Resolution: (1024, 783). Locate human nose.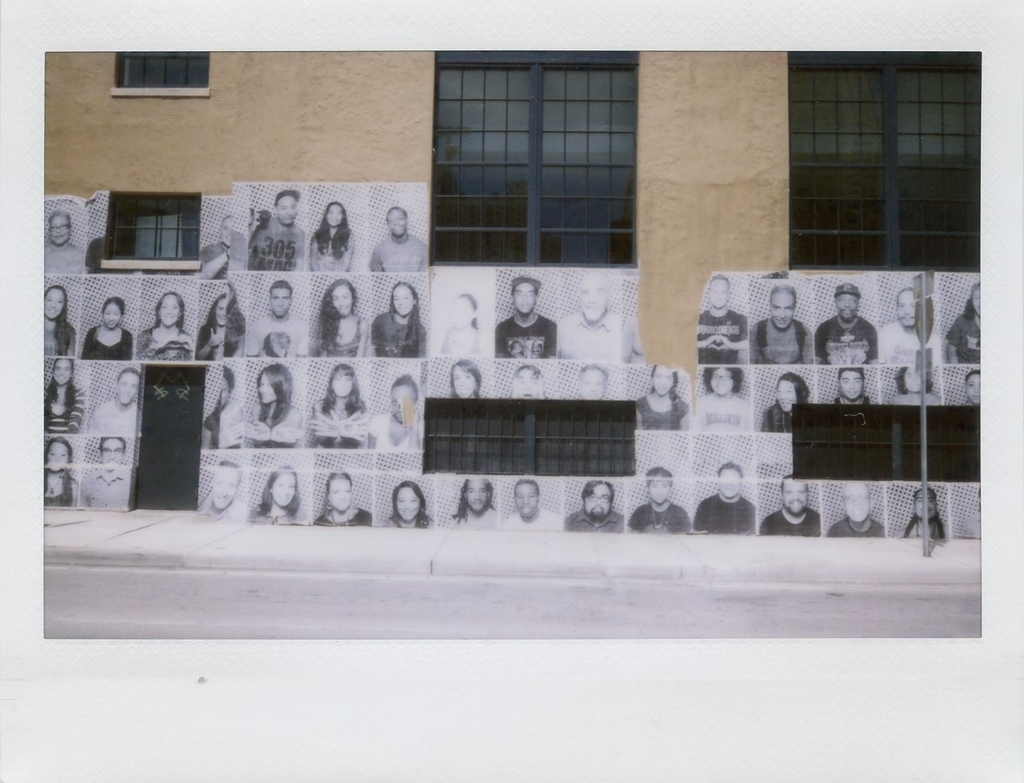
{"x1": 522, "y1": 380, "x2": 530, "y2": 389}.
